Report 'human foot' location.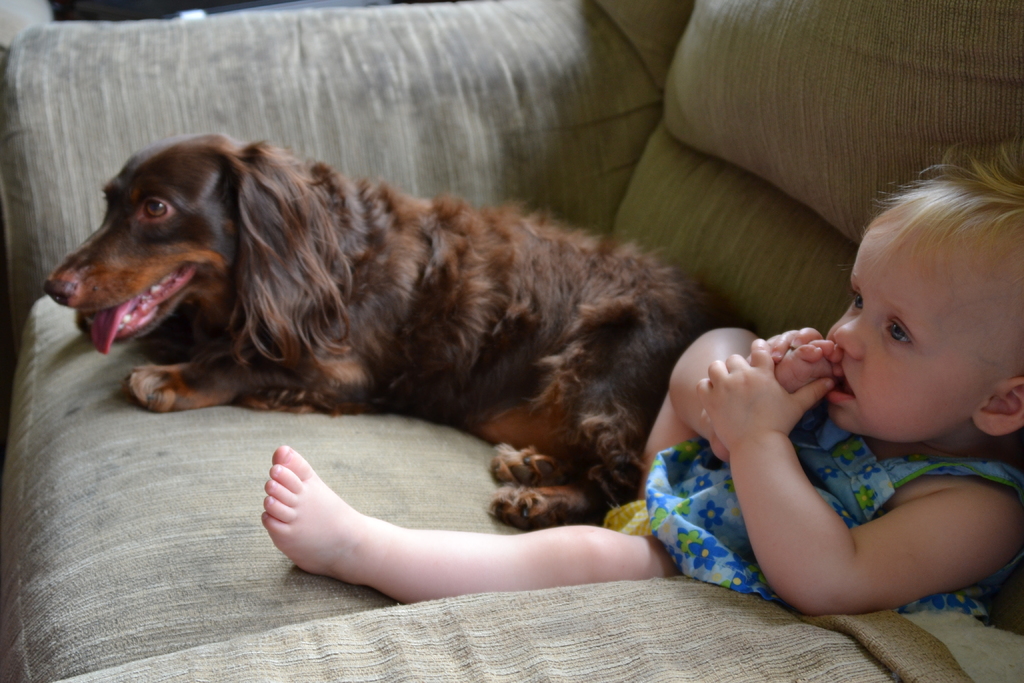
Report: detection(247, 447, 390, 589).
